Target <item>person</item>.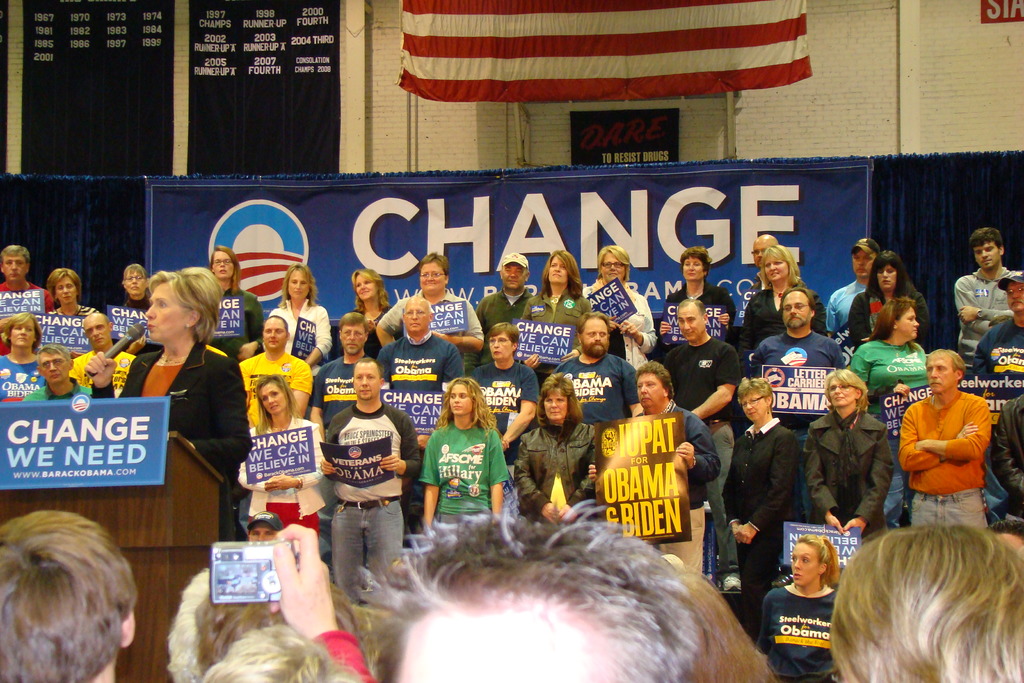
Target region: box(0, 313, 40, 400).
